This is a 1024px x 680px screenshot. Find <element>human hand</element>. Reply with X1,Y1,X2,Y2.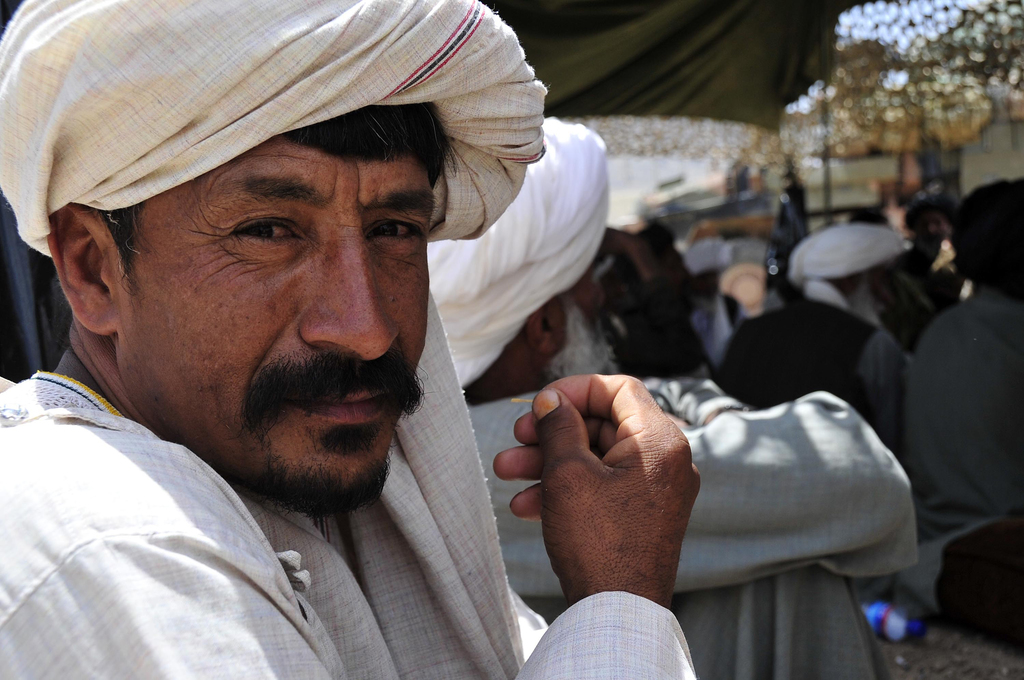
588,224,662,304.
